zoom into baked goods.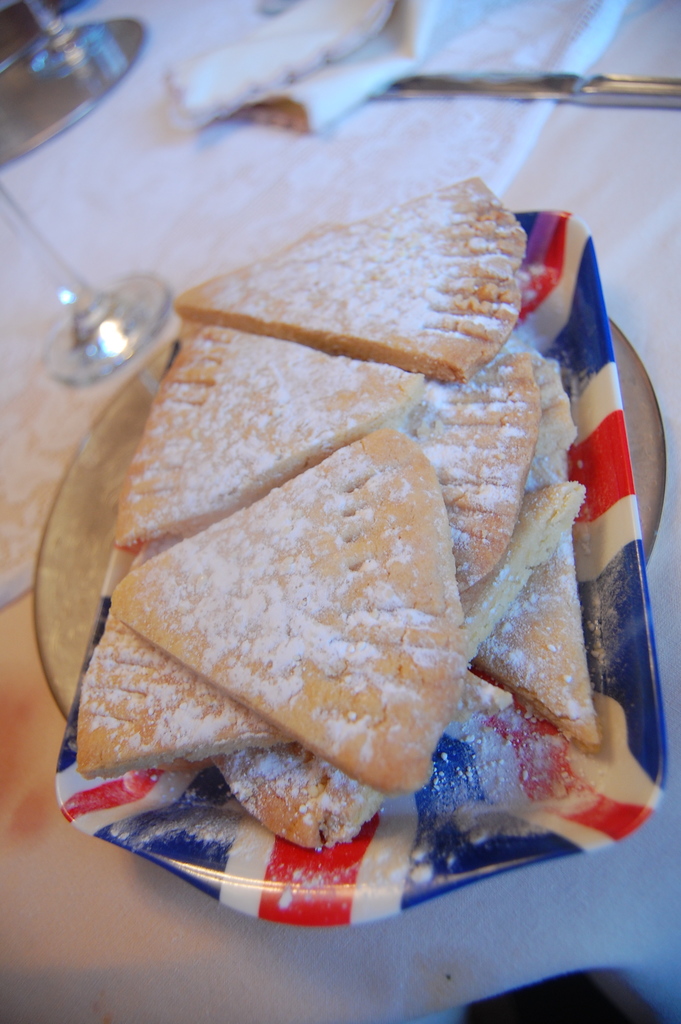
Zoom target: x1=463 y1=511 x2=602 y2=765.
